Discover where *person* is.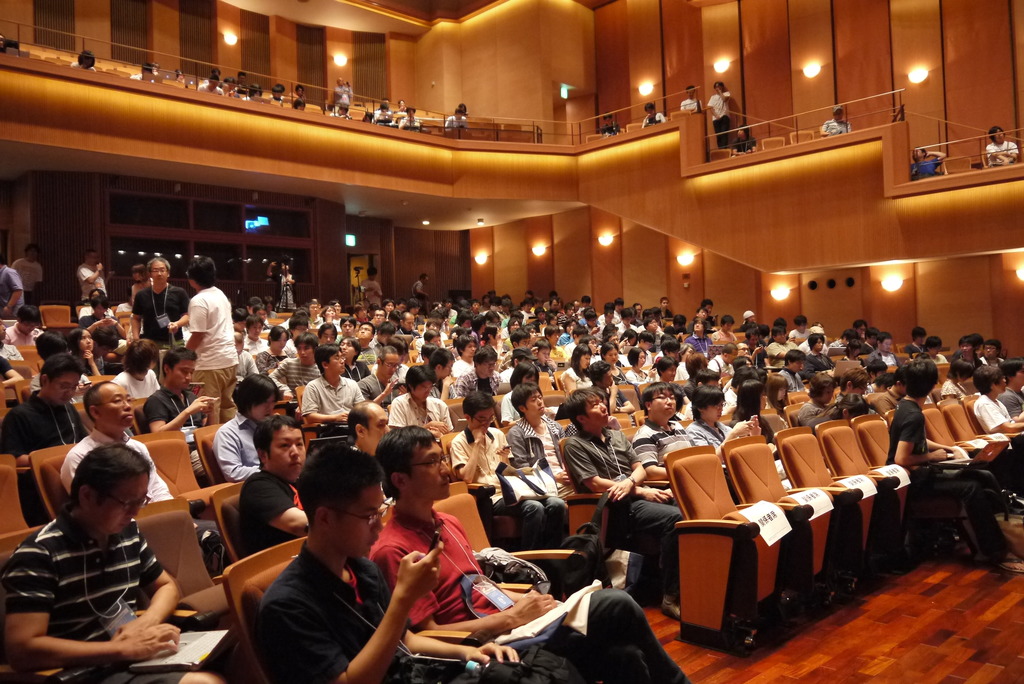
Discovered at bbox=[618, 309, 638, 338].
